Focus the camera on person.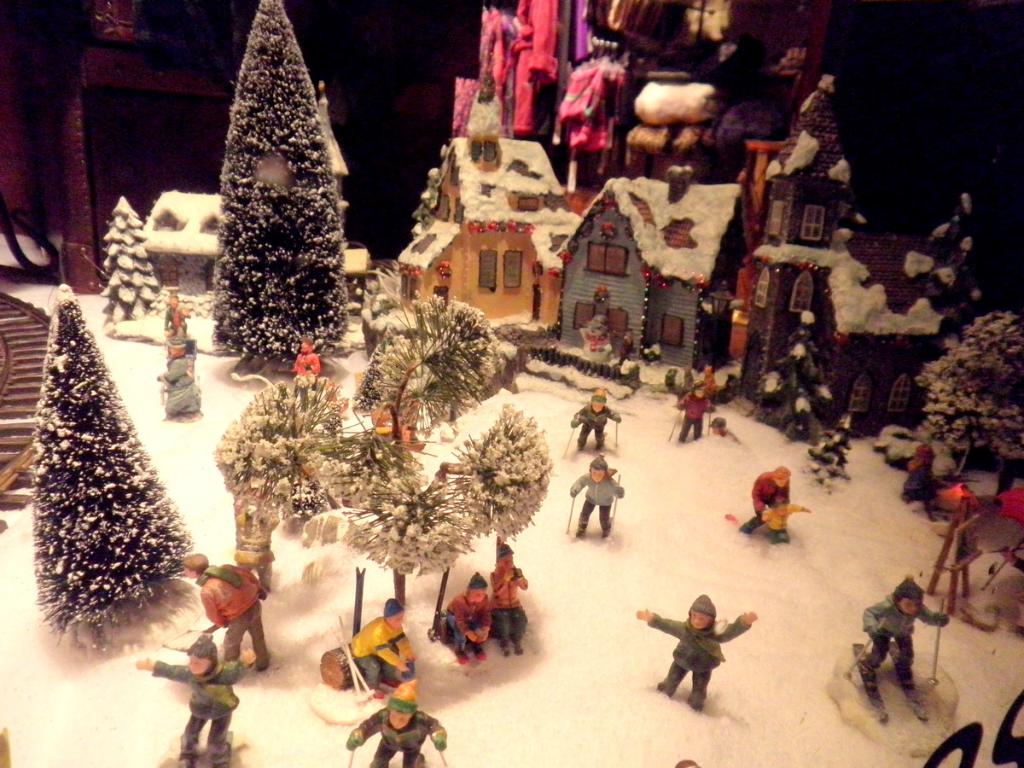
Focus region: (left=738, top=462, right=806, bottom=540).
